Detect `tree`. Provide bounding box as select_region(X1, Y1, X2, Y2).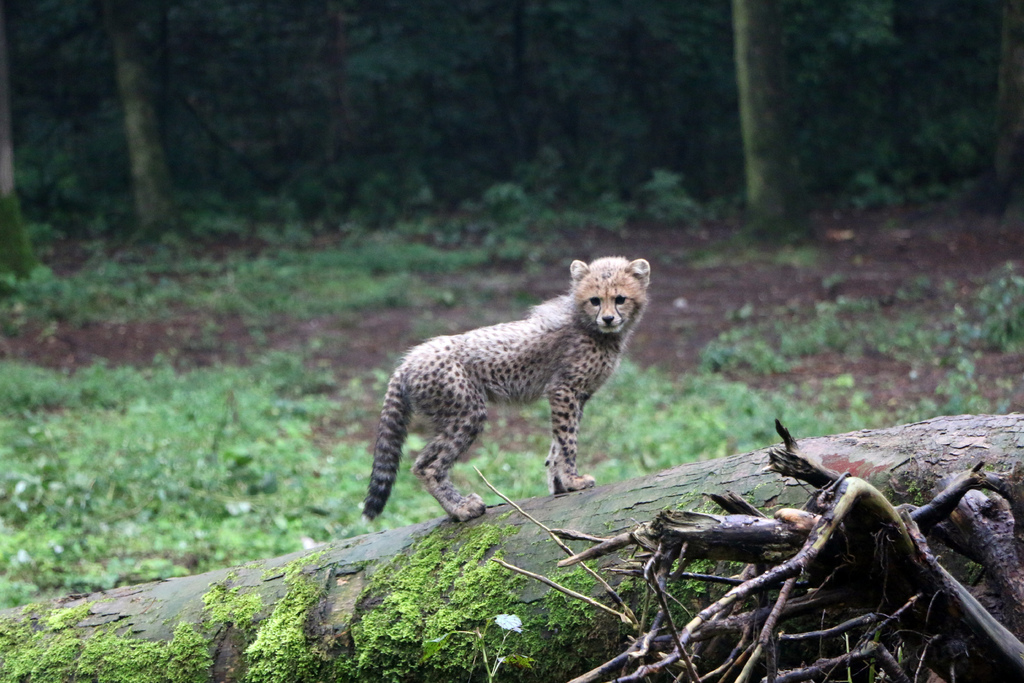
select_region(545, 0, 911, 238).
